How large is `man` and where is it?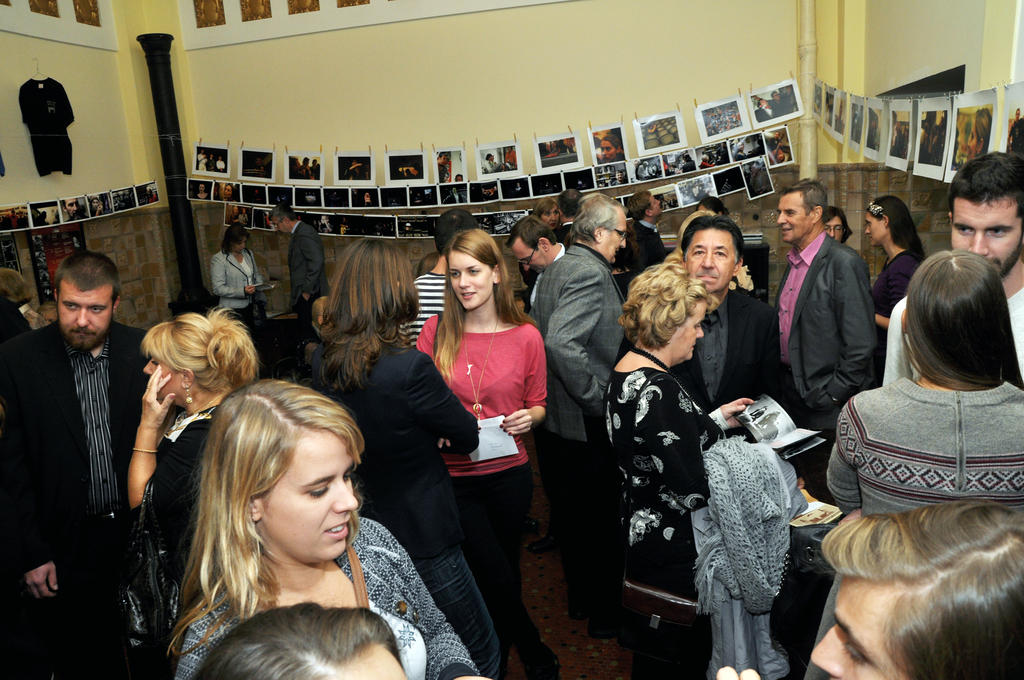
Bounding box: detection(766, 177, 882, 598).
